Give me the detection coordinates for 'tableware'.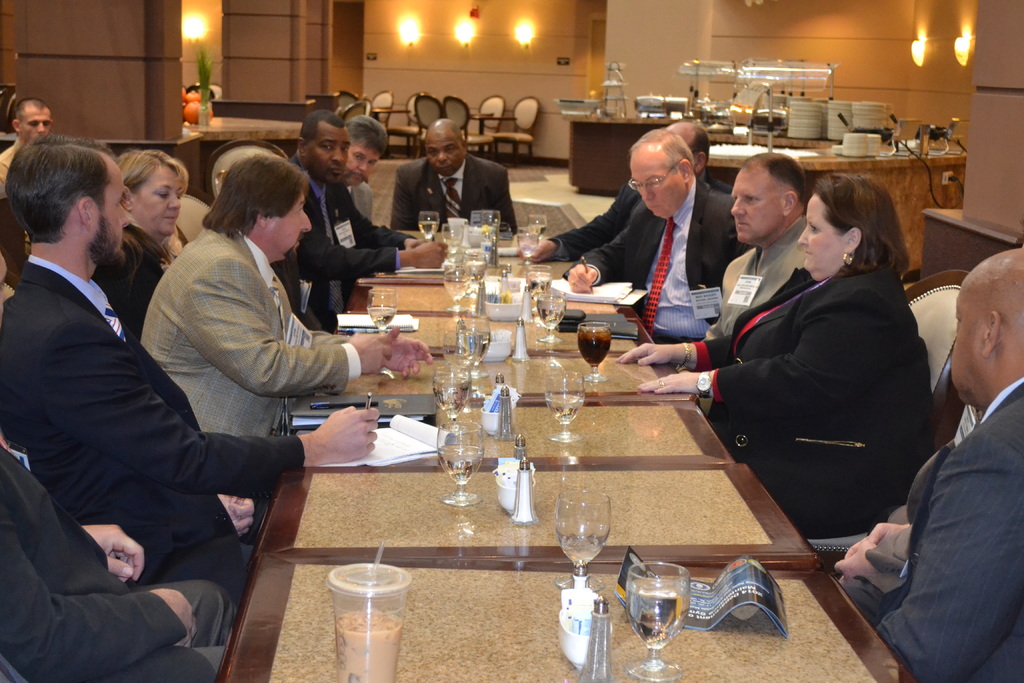
417:213:438:243.
